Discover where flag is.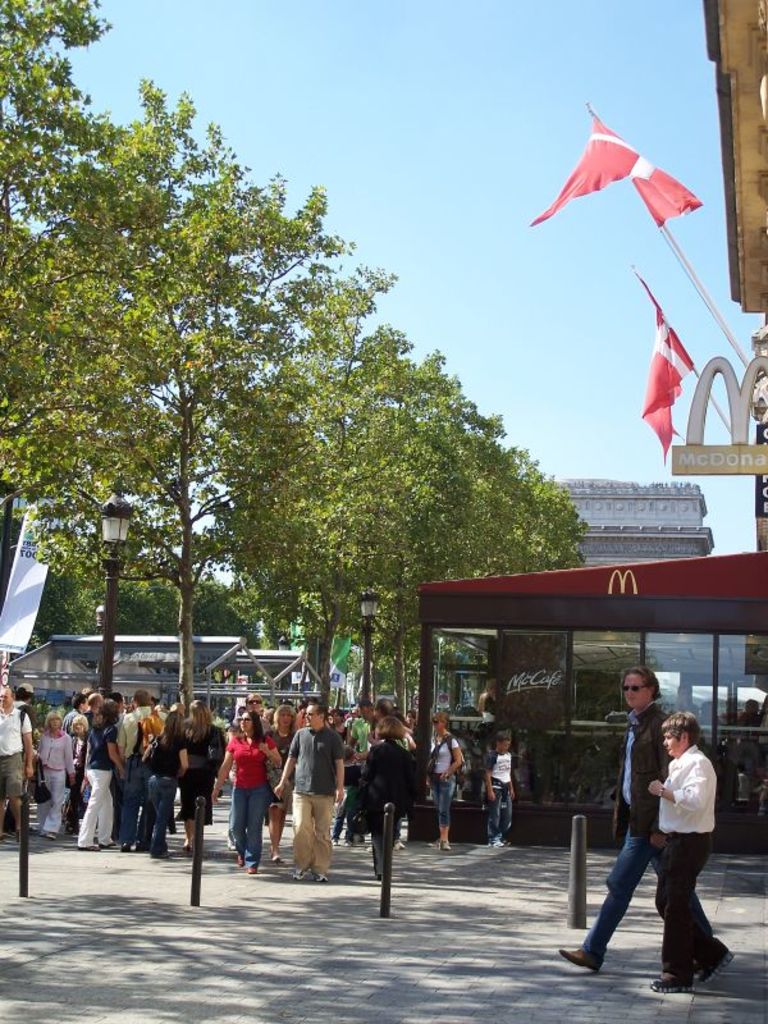
Discovered at crop(284, 605, 312, 666).
